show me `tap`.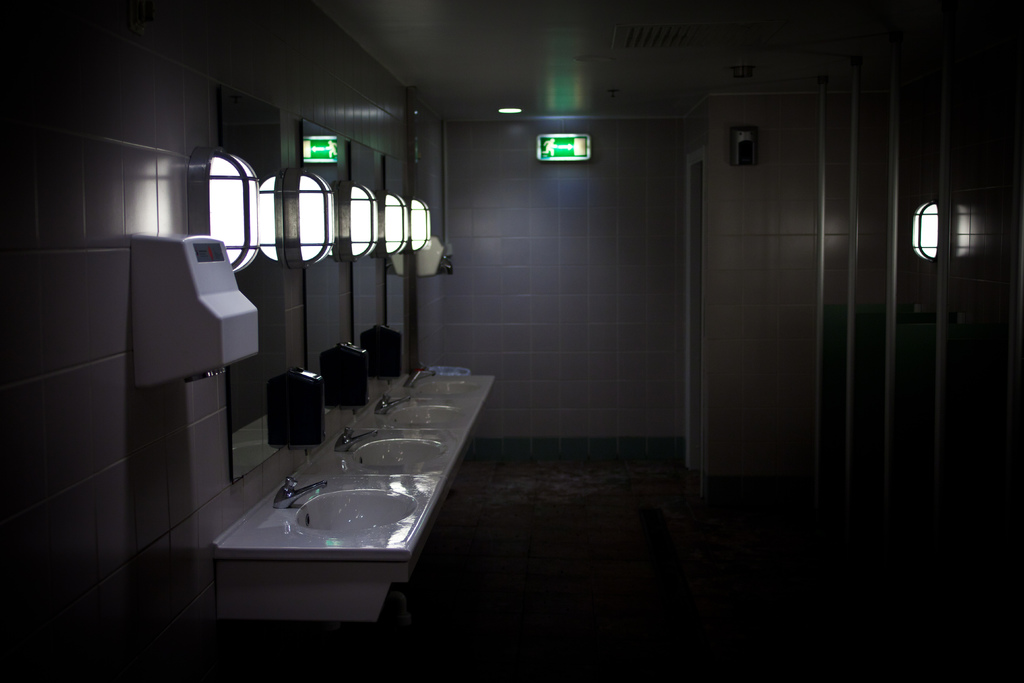
`tap` is here: crop(330, 427, 380, 456).
